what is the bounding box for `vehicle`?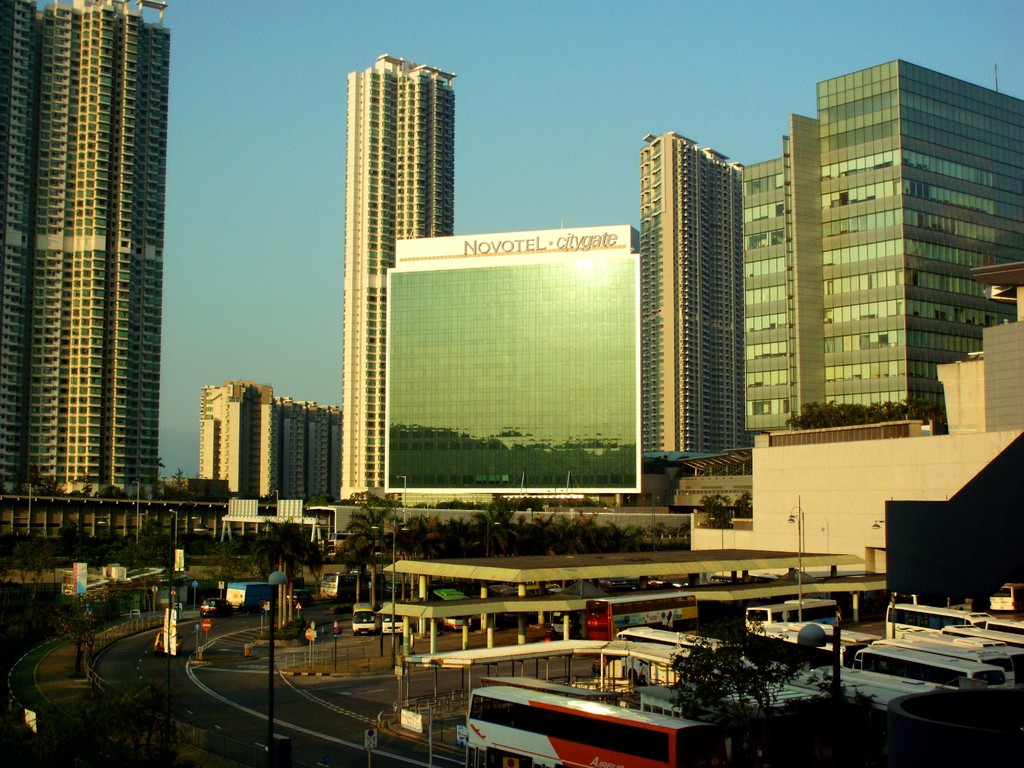
792, 659, 948, 724.
